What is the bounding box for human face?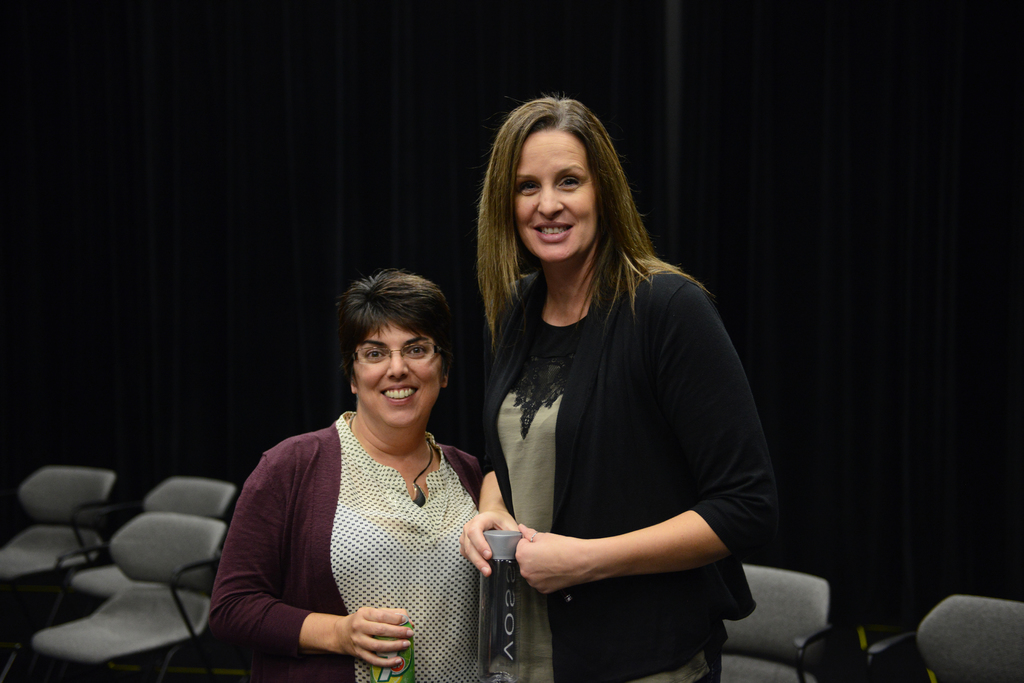
l=351, t=323, r=439, b=430.
